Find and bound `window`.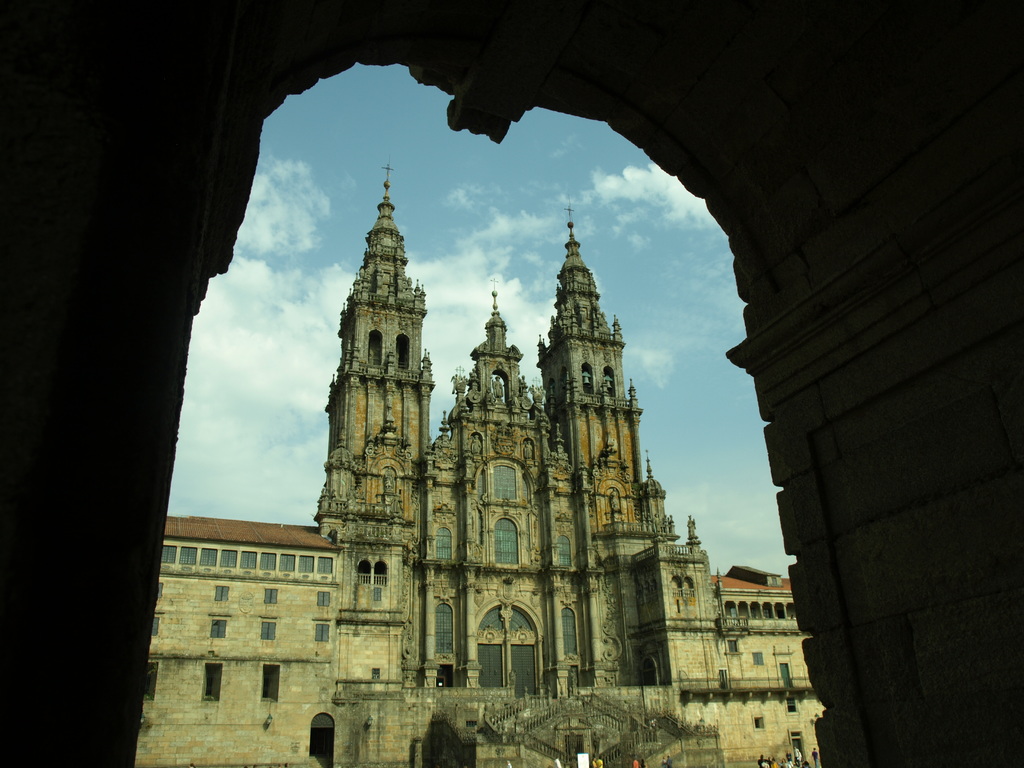
Bound: [477, 468, 491, 503].
